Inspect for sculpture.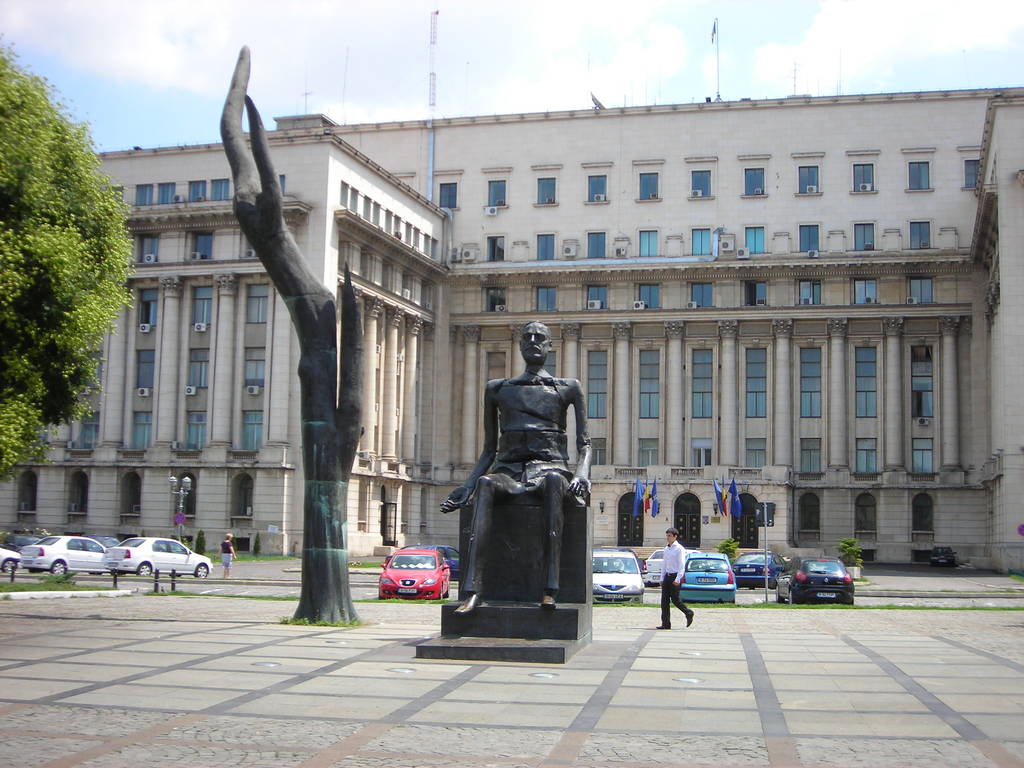
Inspection: rect(221, 44, 381, 625).
